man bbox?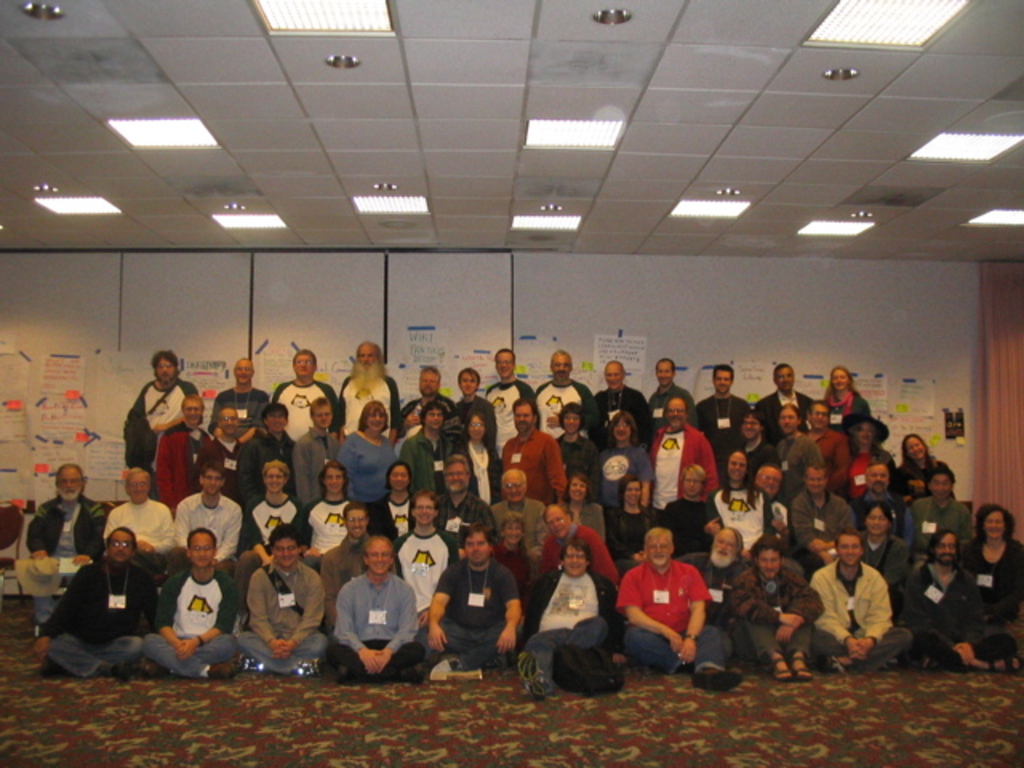
box=[26, 528, 168, 680]
